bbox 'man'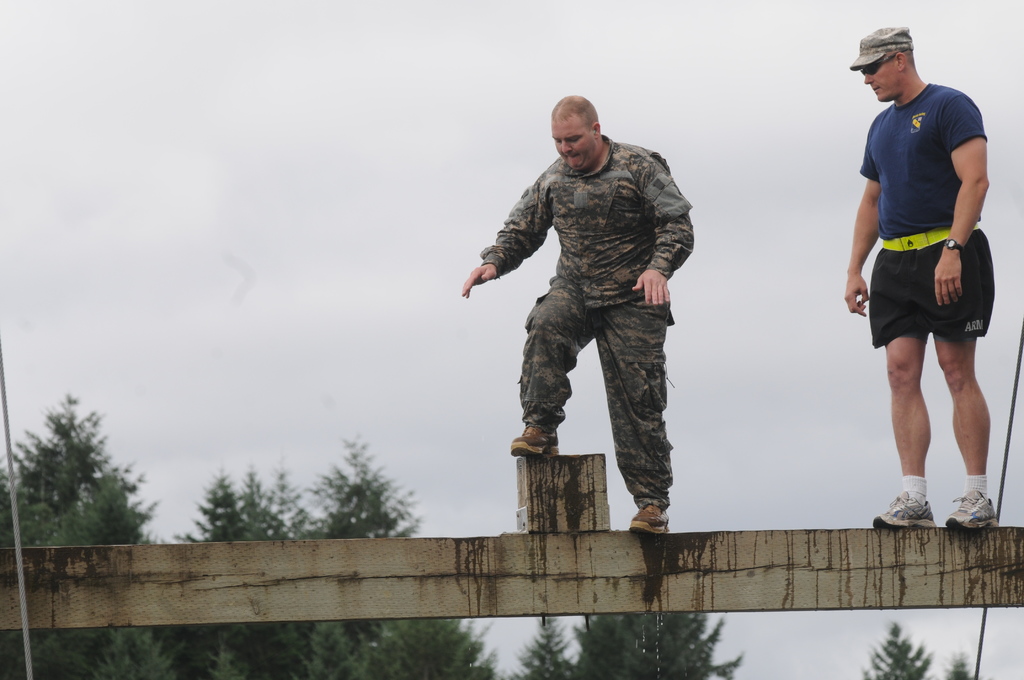
l=456, t=92, r=697, b=541
